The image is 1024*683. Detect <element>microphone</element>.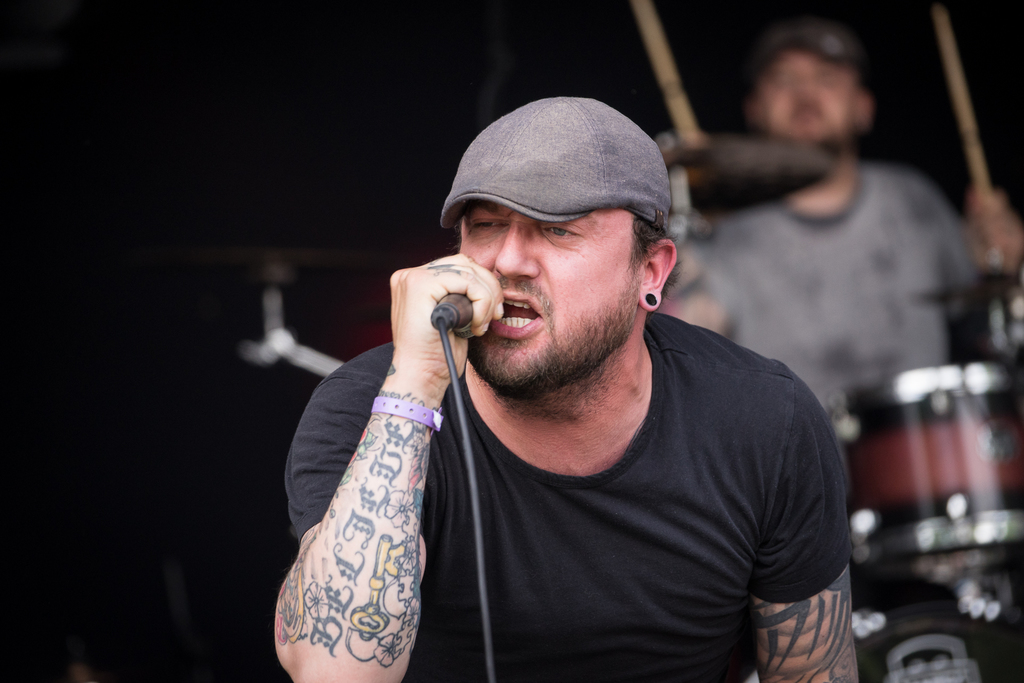
Detection: pyautogui.locateOnScreen(431, 292, 475, 337).
